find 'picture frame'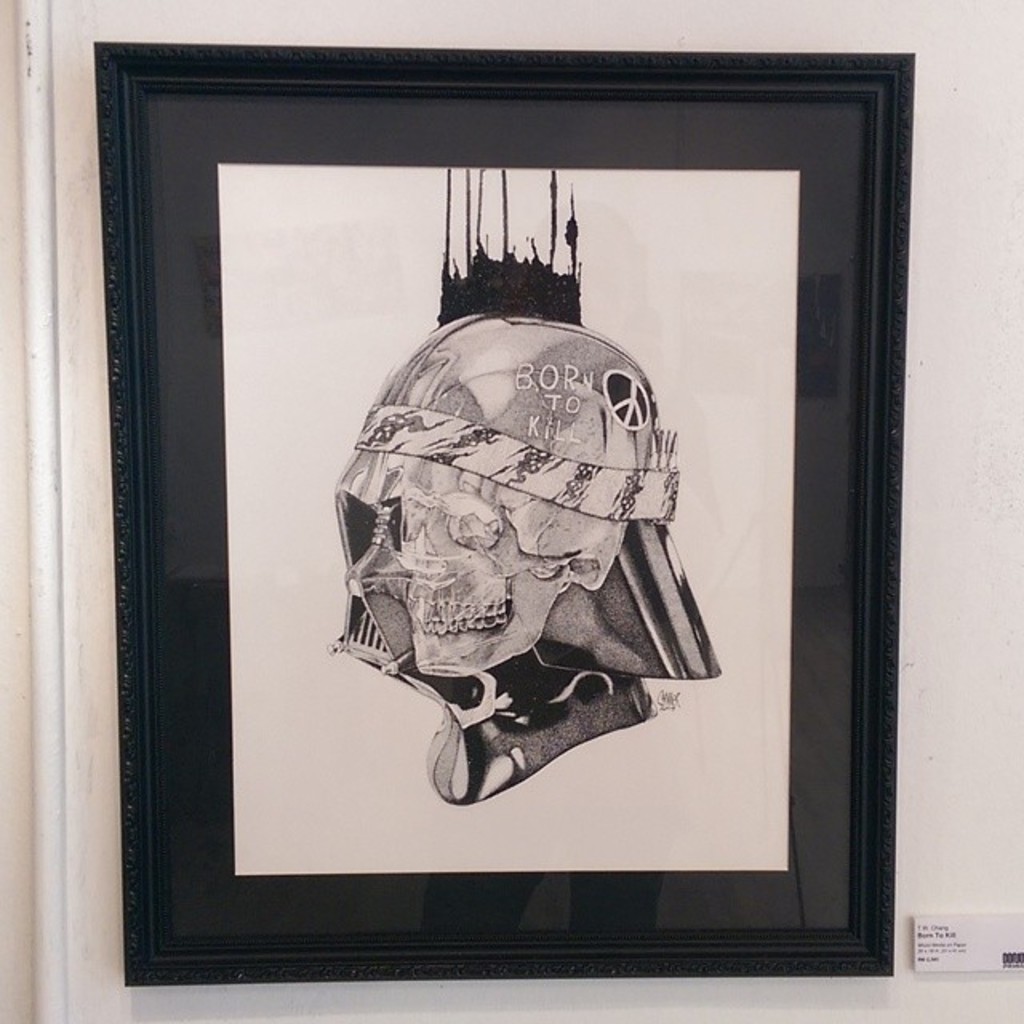
(x1=91, y1=40, x2=912, y2=990)
